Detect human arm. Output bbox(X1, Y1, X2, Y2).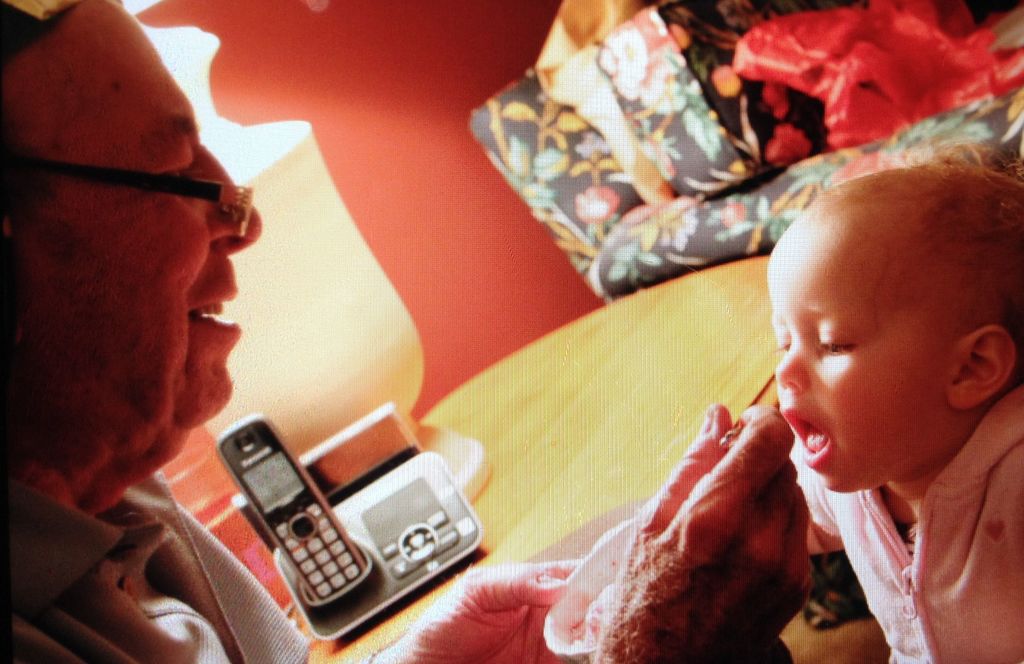
bbox(363, 559, 582, 663).
